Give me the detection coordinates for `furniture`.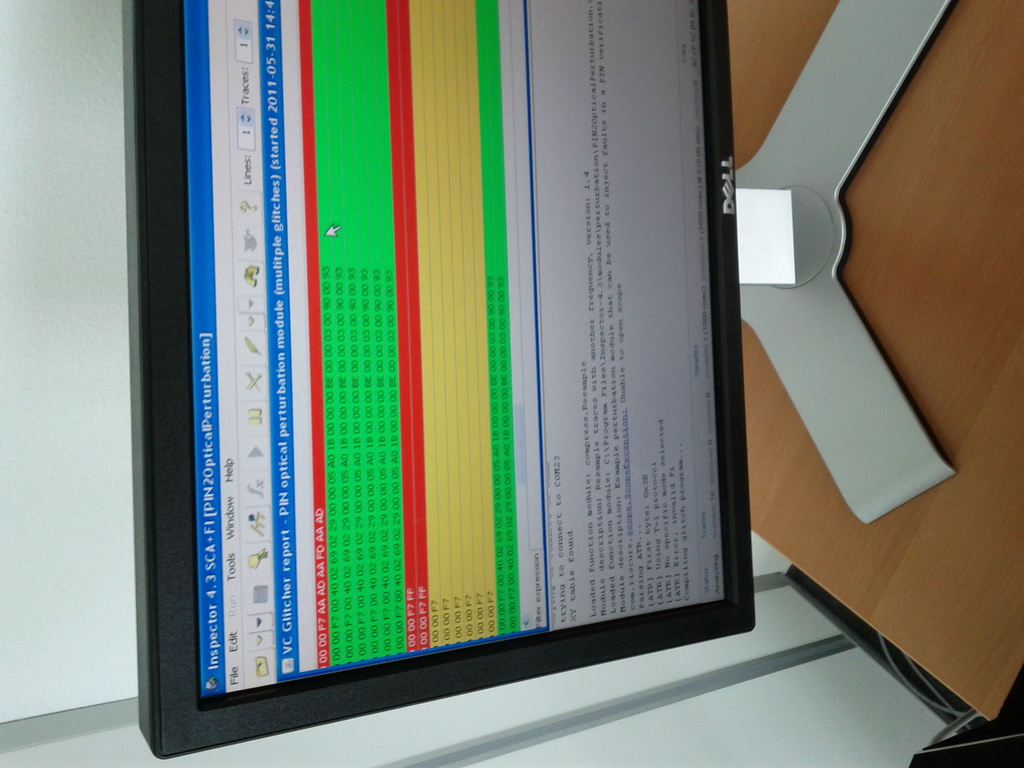
(726,0,1023,722).
